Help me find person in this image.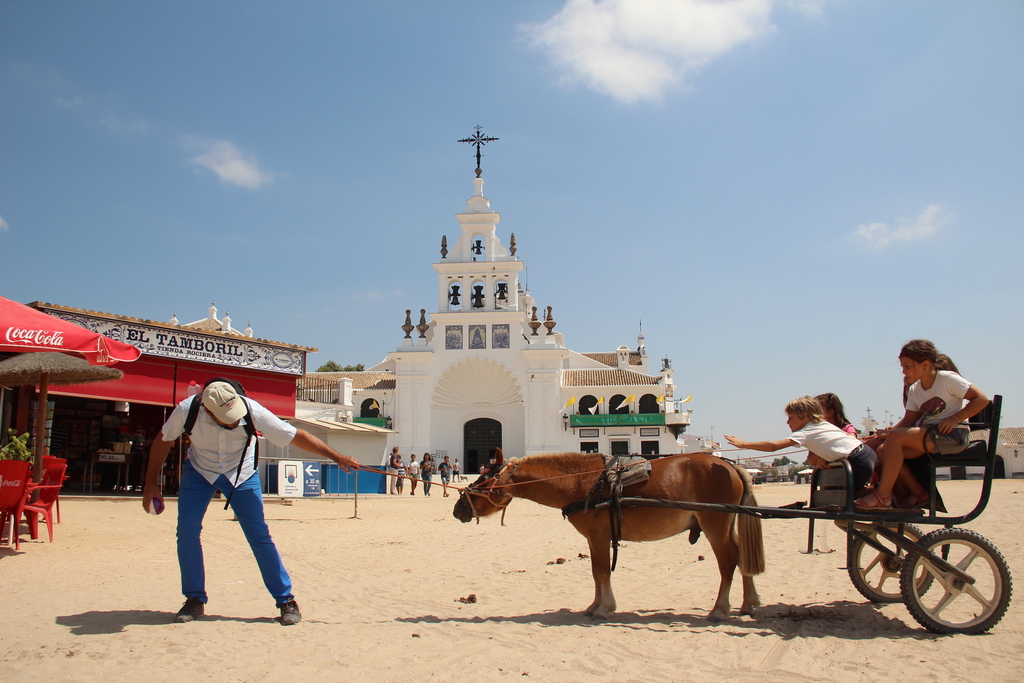
Found it: detection(452, 459, 460, 481).
